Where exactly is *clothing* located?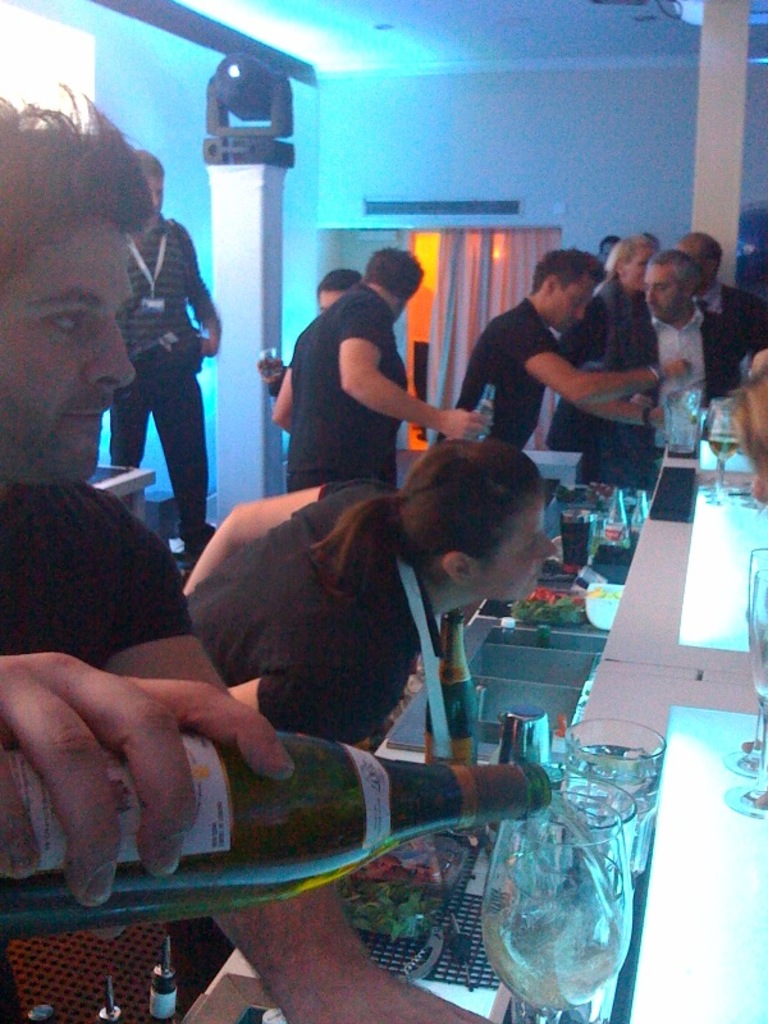
Its bounding box is [704,288,767,365].
